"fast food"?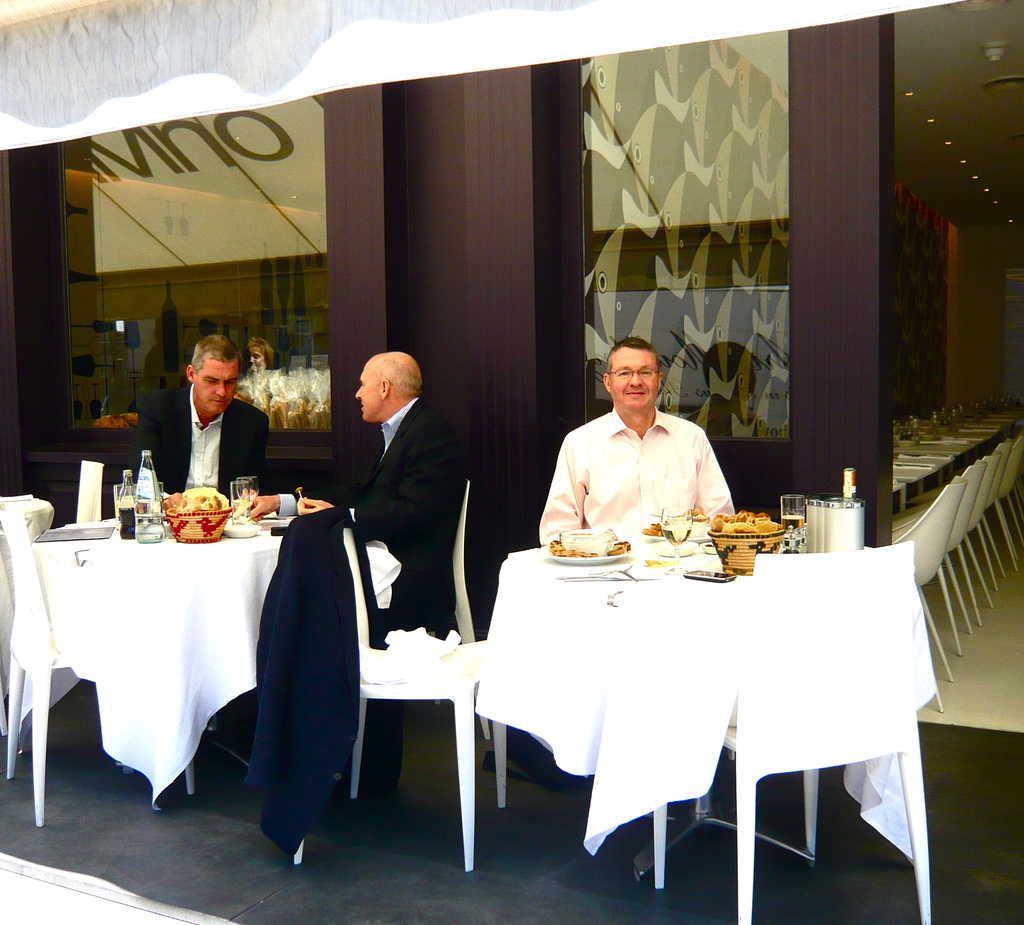
(551, 535, 597, 556)
